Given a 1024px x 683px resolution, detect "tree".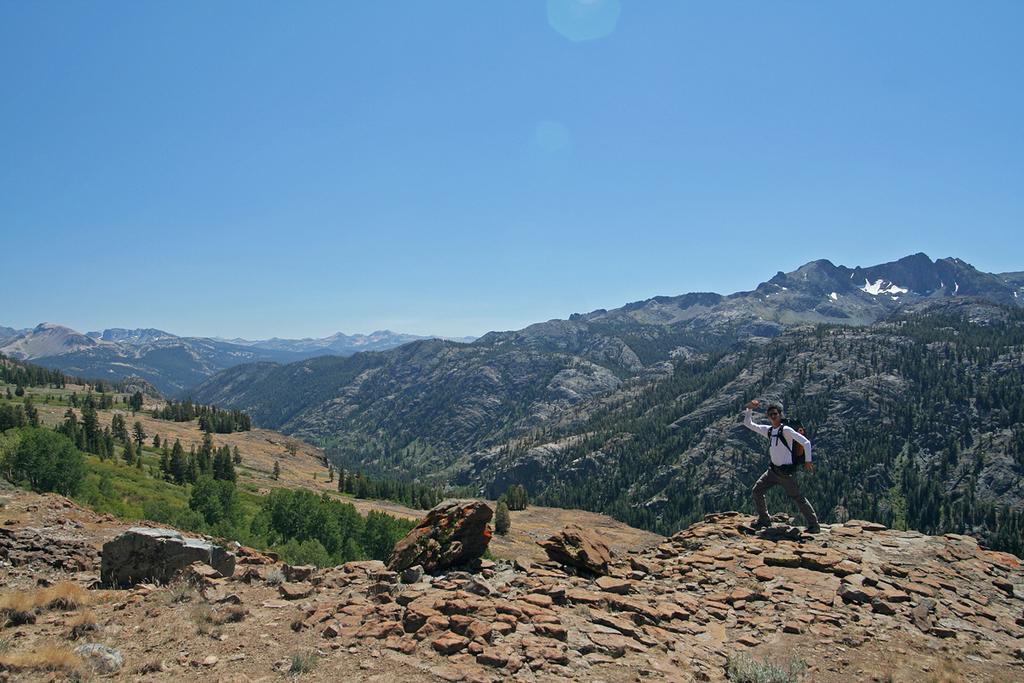
[212, 438, 236, 488].
